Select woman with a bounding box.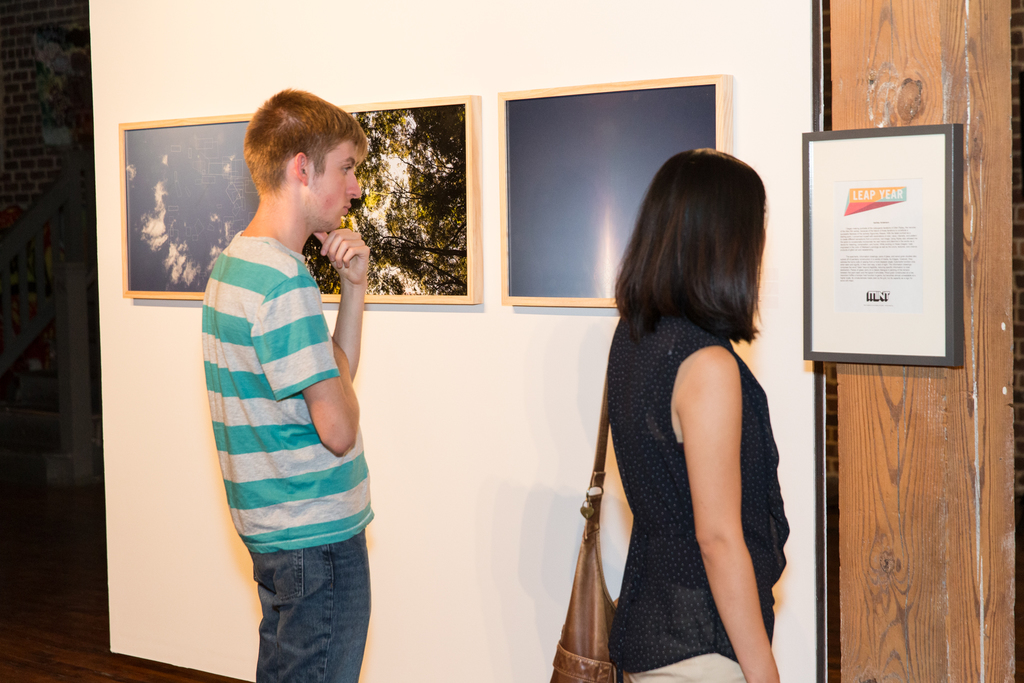
box(568, 134, 807, 682).
